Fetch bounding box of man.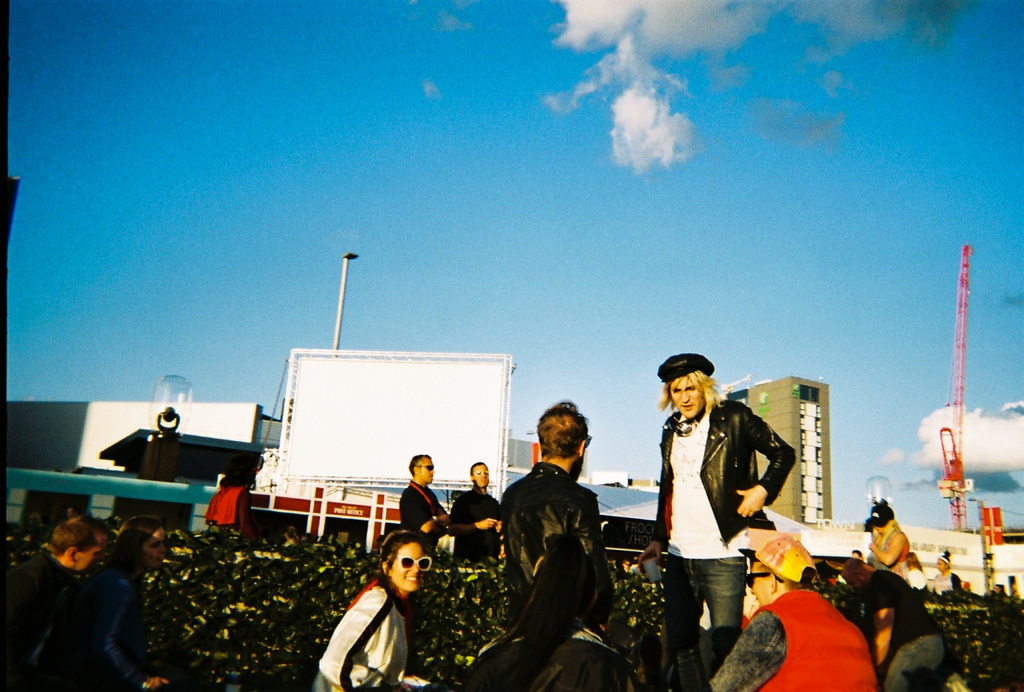
Bbox: (0, 513, 109, 691).
